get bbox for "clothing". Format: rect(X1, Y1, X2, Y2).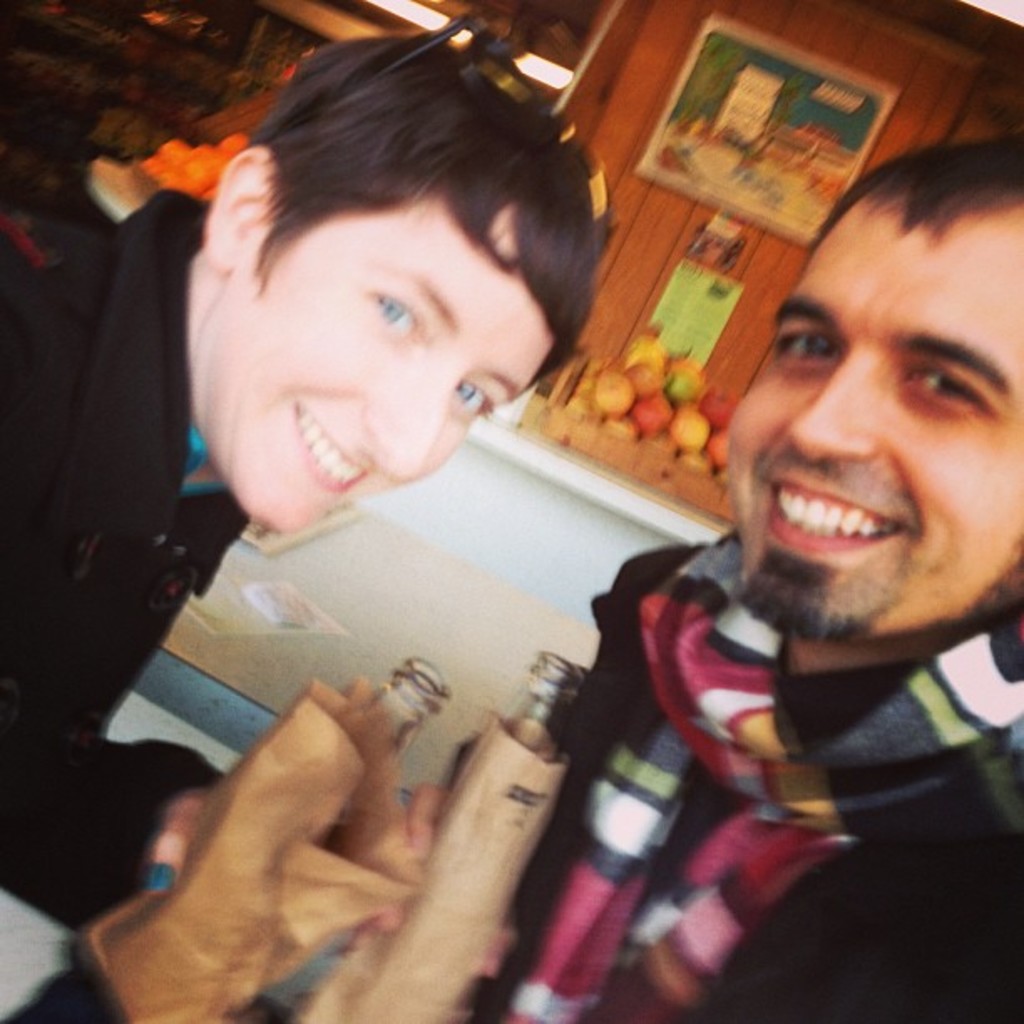
rect(0, 189, 254, 934).
